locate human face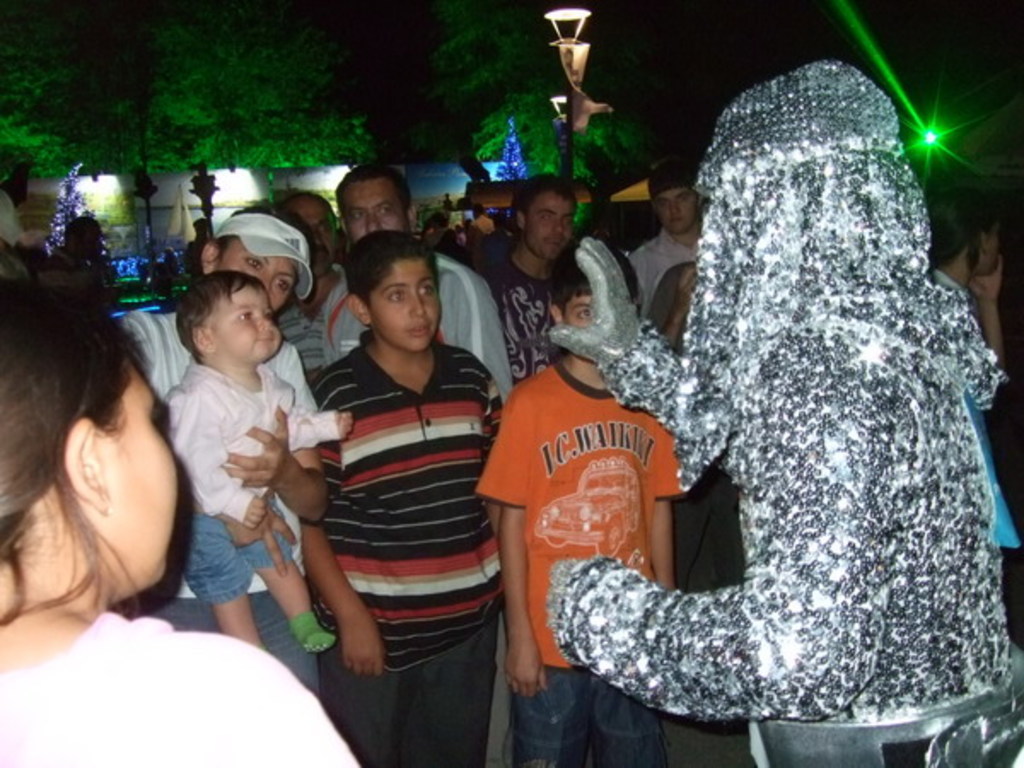
<box>654,188,693,234</box>
